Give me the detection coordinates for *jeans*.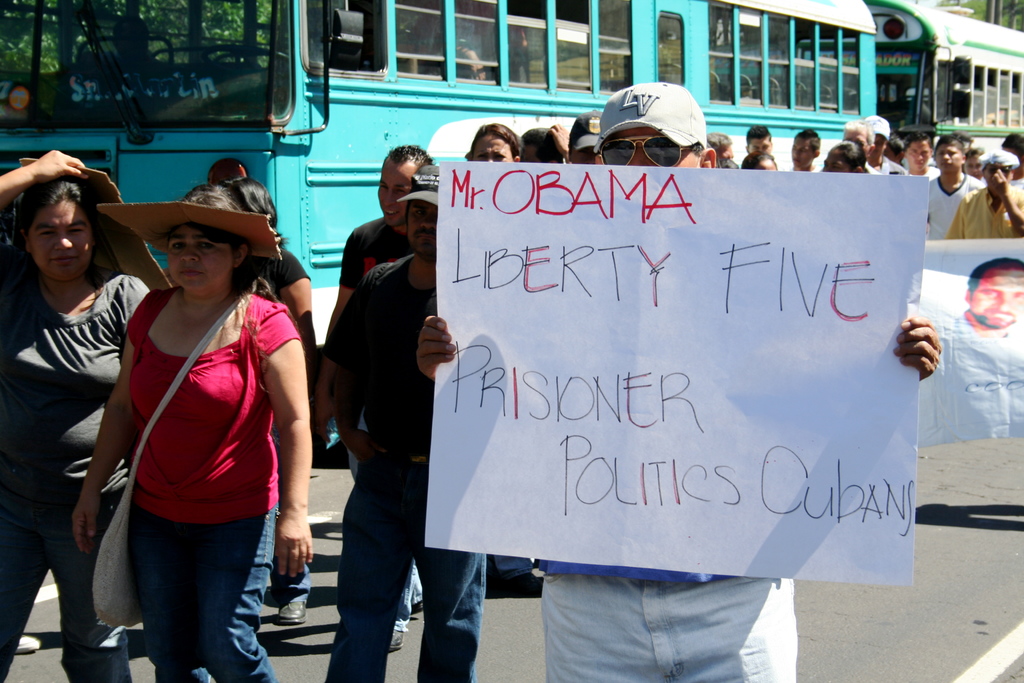
BBox(102, 506, 269, 677).
